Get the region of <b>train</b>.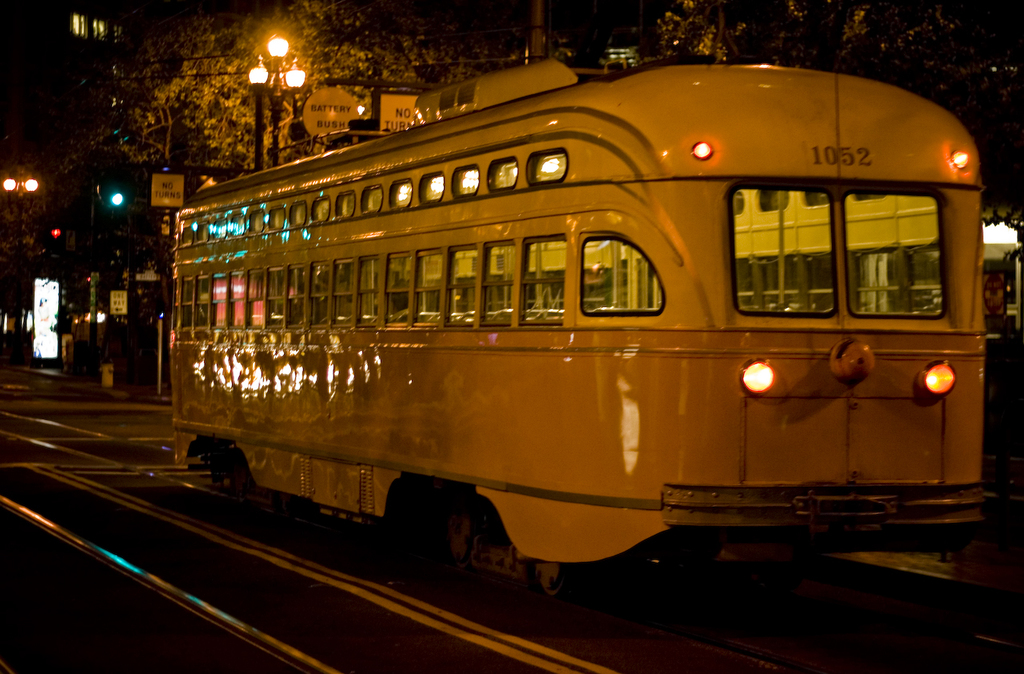
168,53,990,621.
